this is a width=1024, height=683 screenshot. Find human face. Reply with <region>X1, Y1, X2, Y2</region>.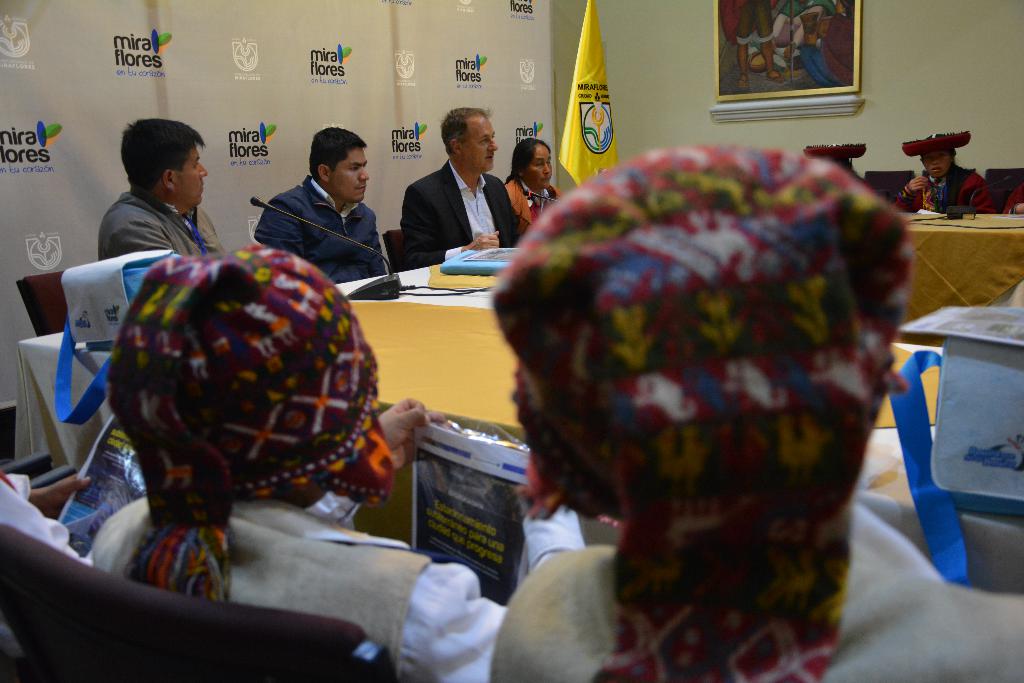
<region>173, 147, 205, 204</region>.
